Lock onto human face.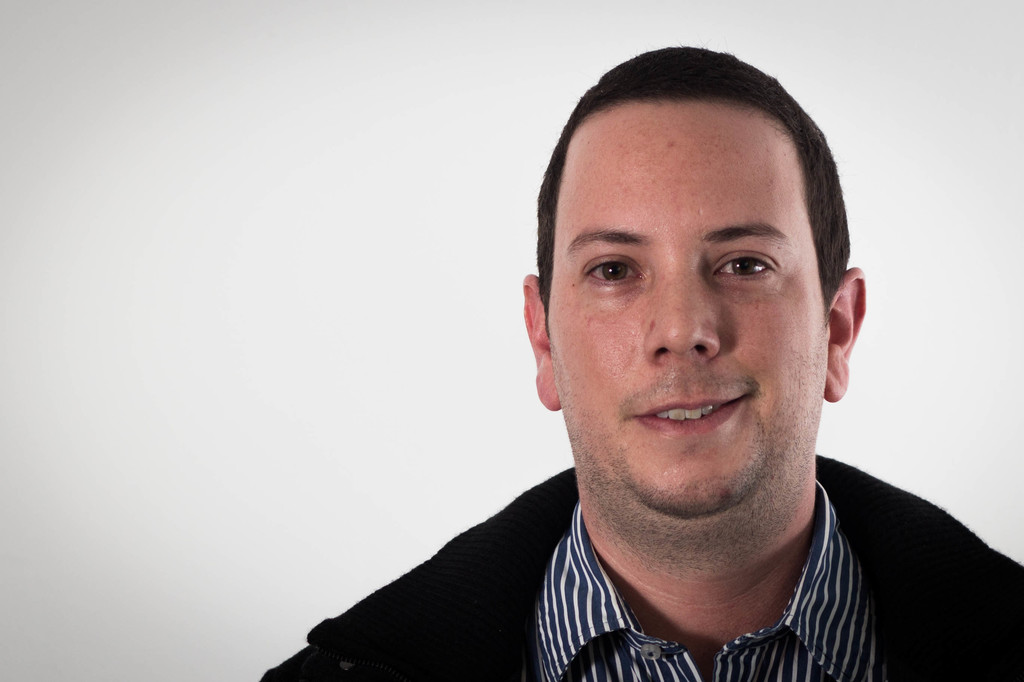
Locked: (543, 88, 828, 512).
